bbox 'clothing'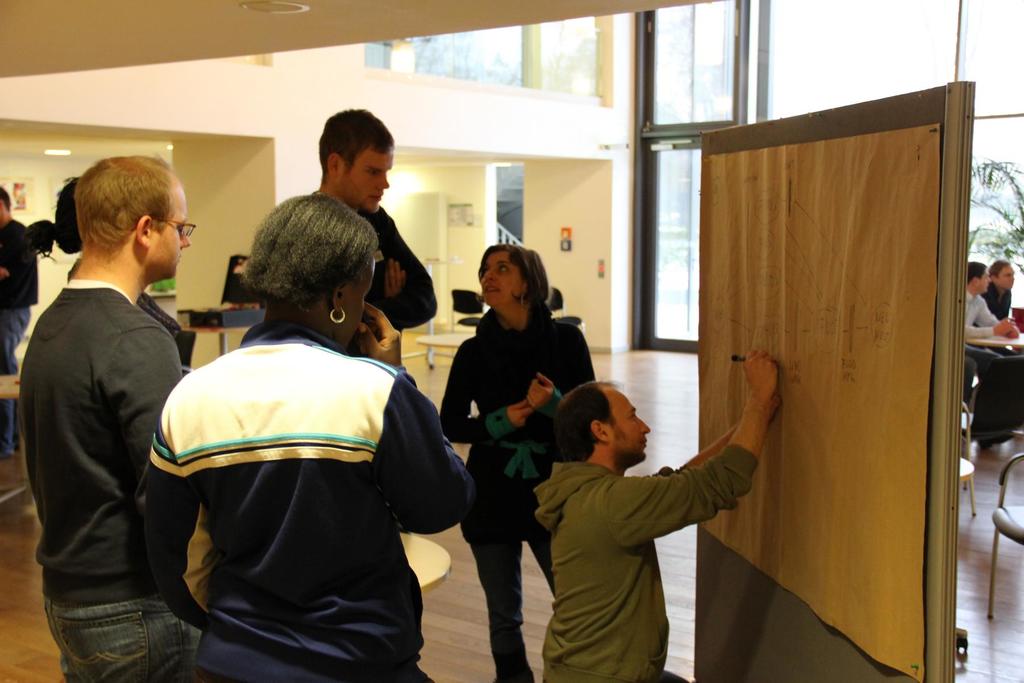
locate(0, 220, 35, 306)
